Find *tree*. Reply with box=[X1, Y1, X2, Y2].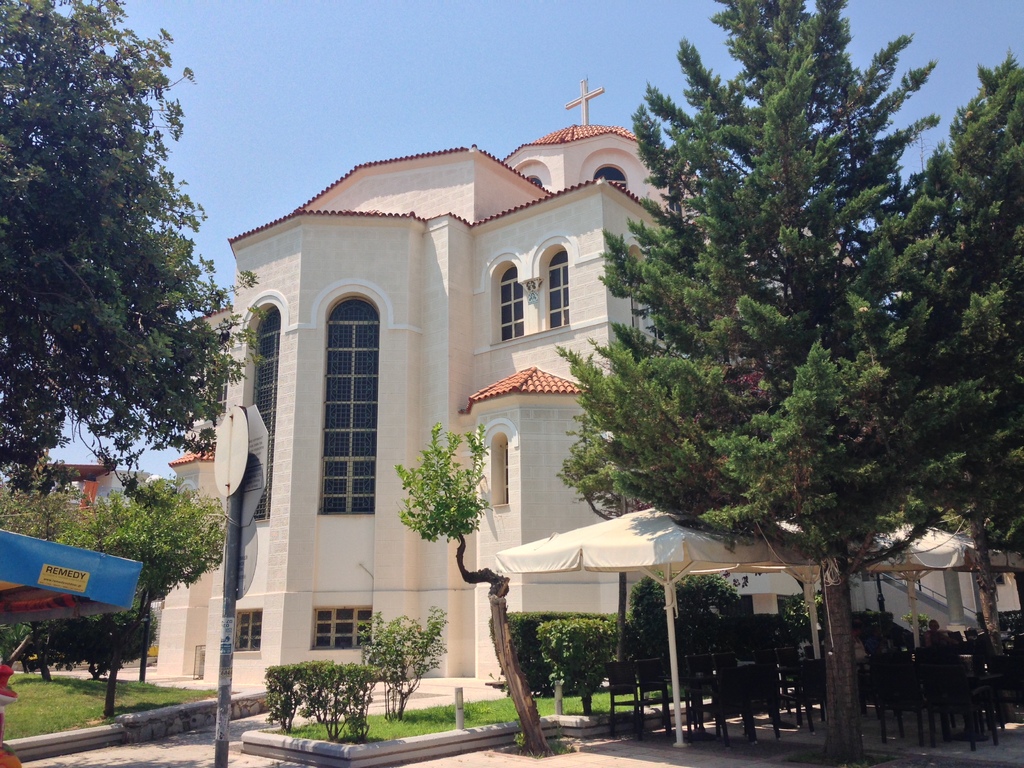
box=[67, 600, 161, 720].
